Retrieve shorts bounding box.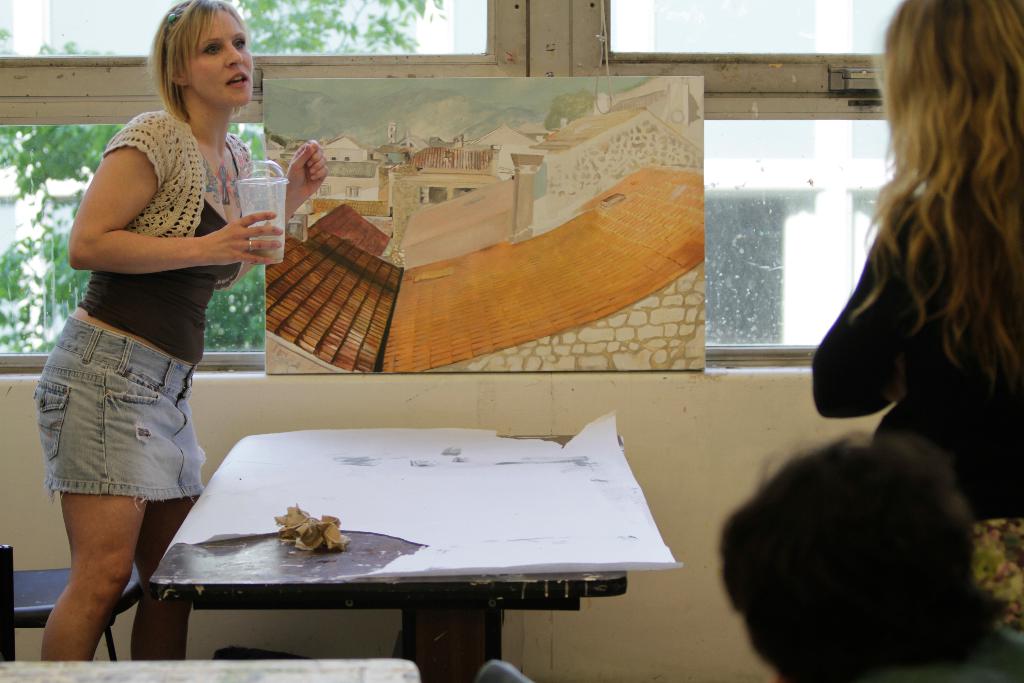
Bounding box: rect(47, 349, 216, 514).
